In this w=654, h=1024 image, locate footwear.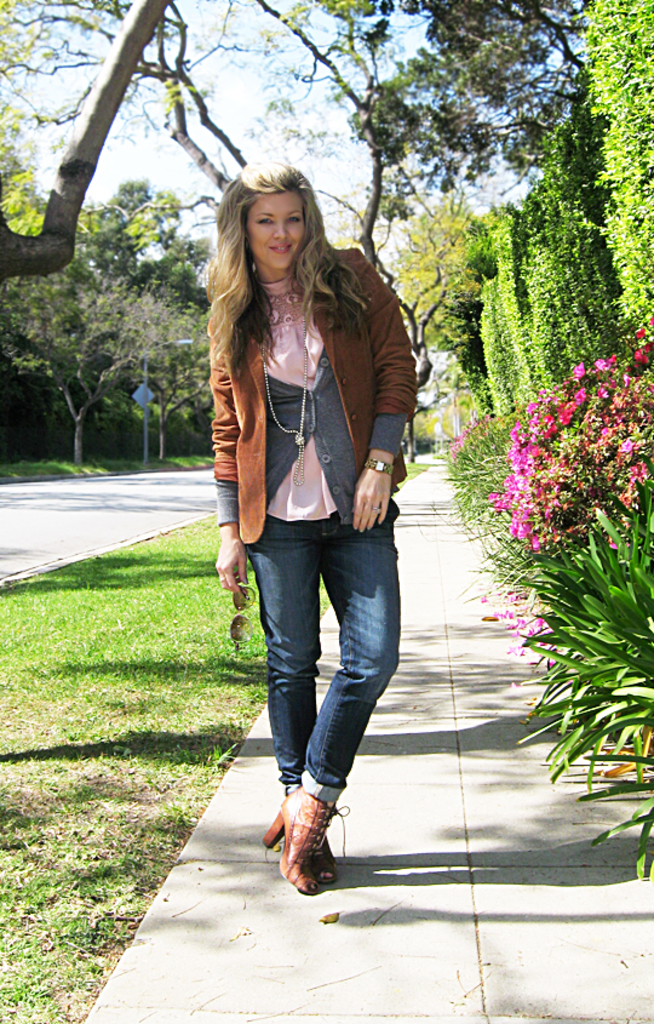
Bounding box: BBox(257, 778, 354, 900).
